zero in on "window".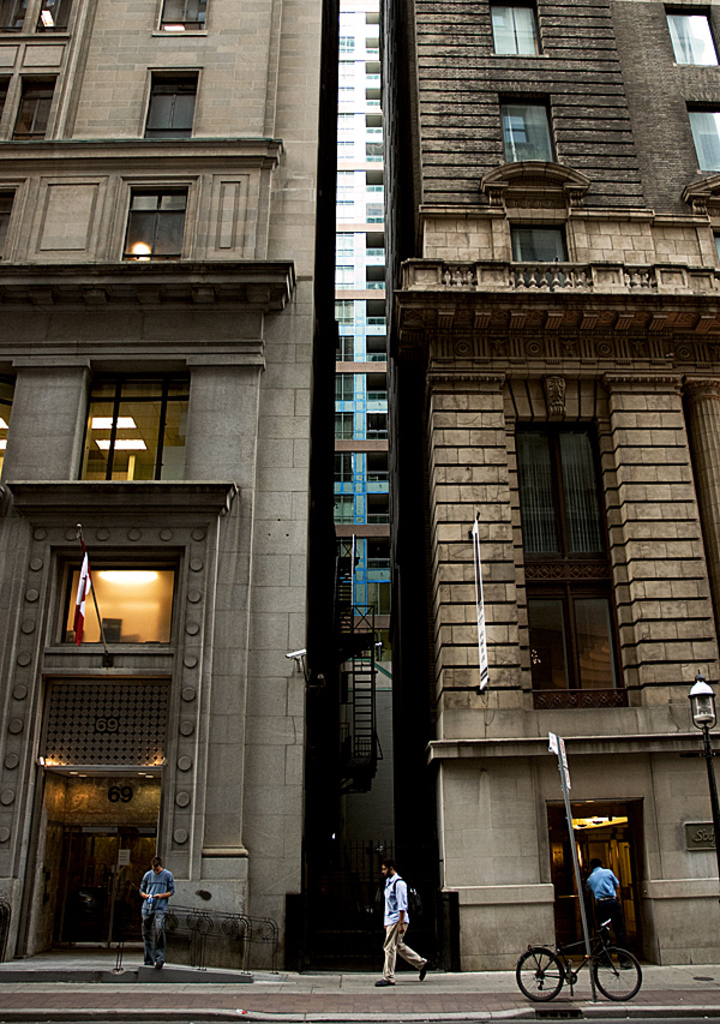
Zeroed in: <bbox>2, 0, 35, 34</bbox>.
